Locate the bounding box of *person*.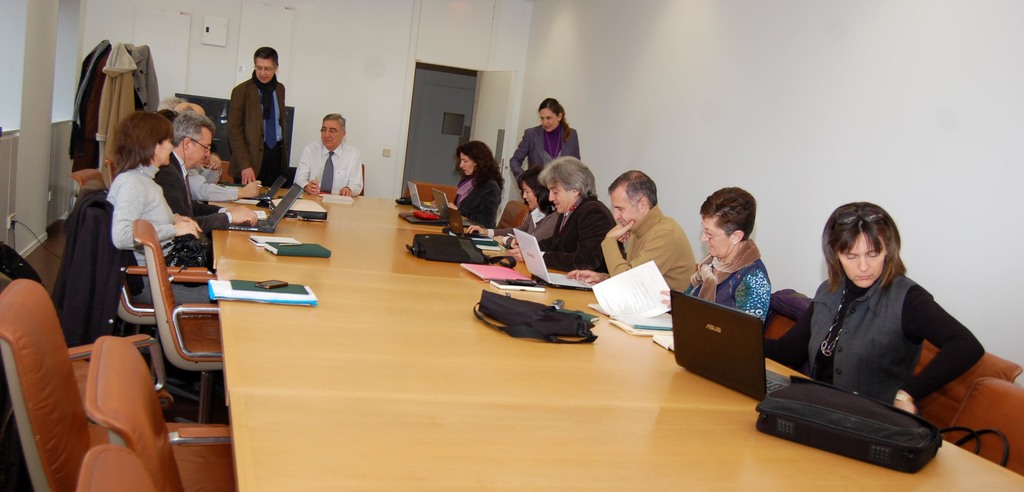
Bounding box: bbox=[141, 104, 252, 239].
